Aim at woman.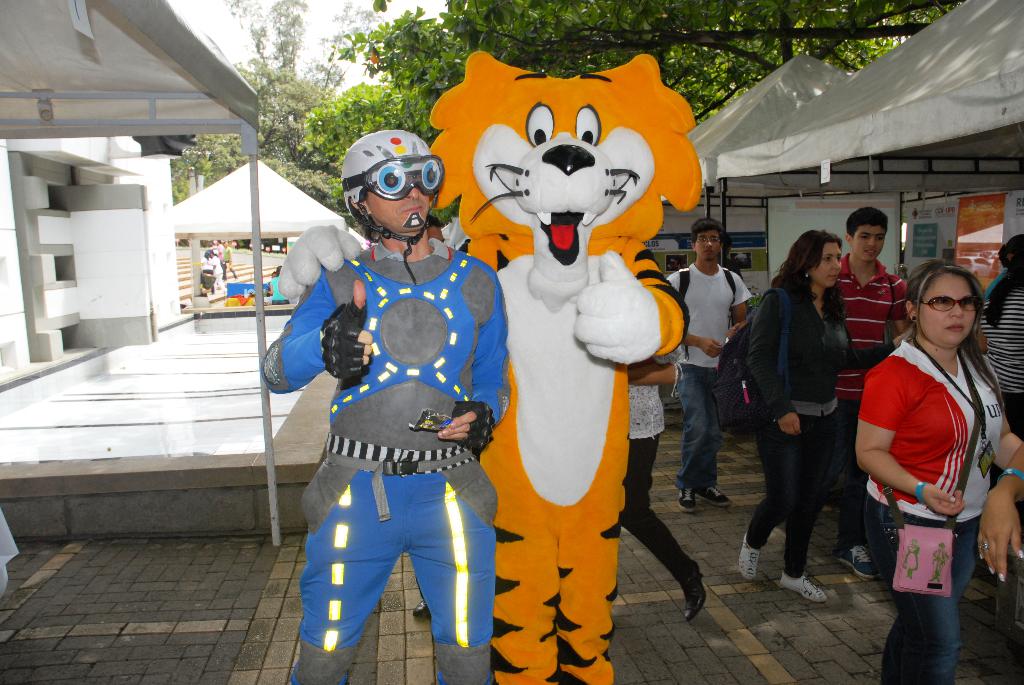
Aimed at 855,264,1023,684.
